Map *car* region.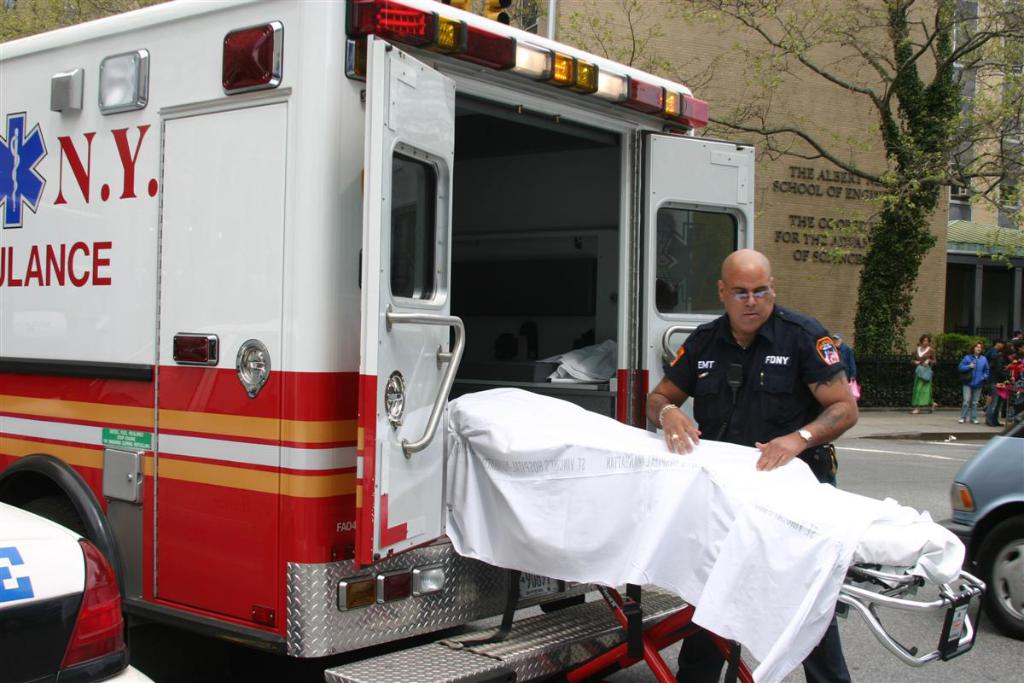
Mapped to box=[946, 415, 1023, 624].
